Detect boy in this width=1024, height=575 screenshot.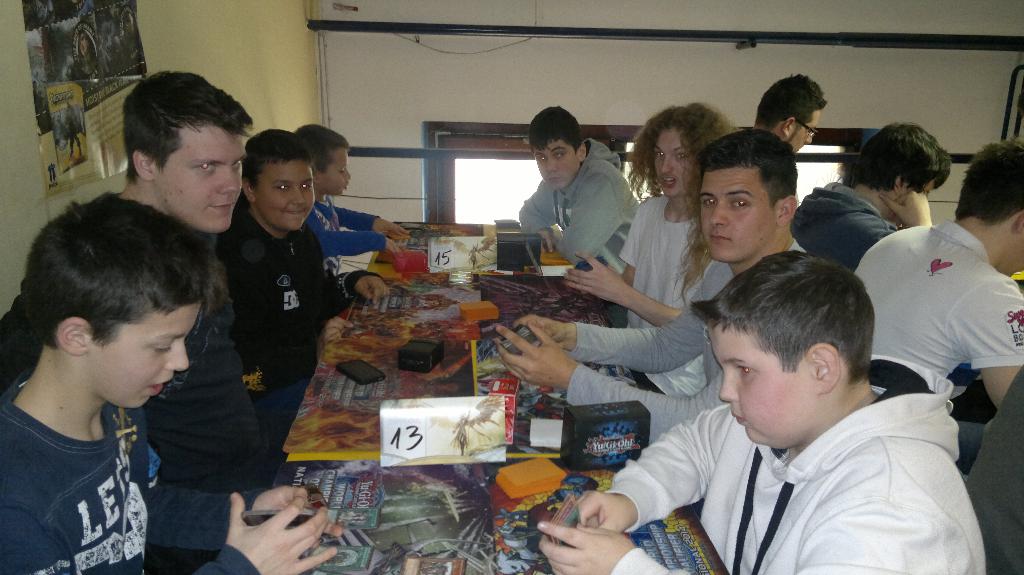
Detection: [left=0, top=161, right=250, bottom=574].
